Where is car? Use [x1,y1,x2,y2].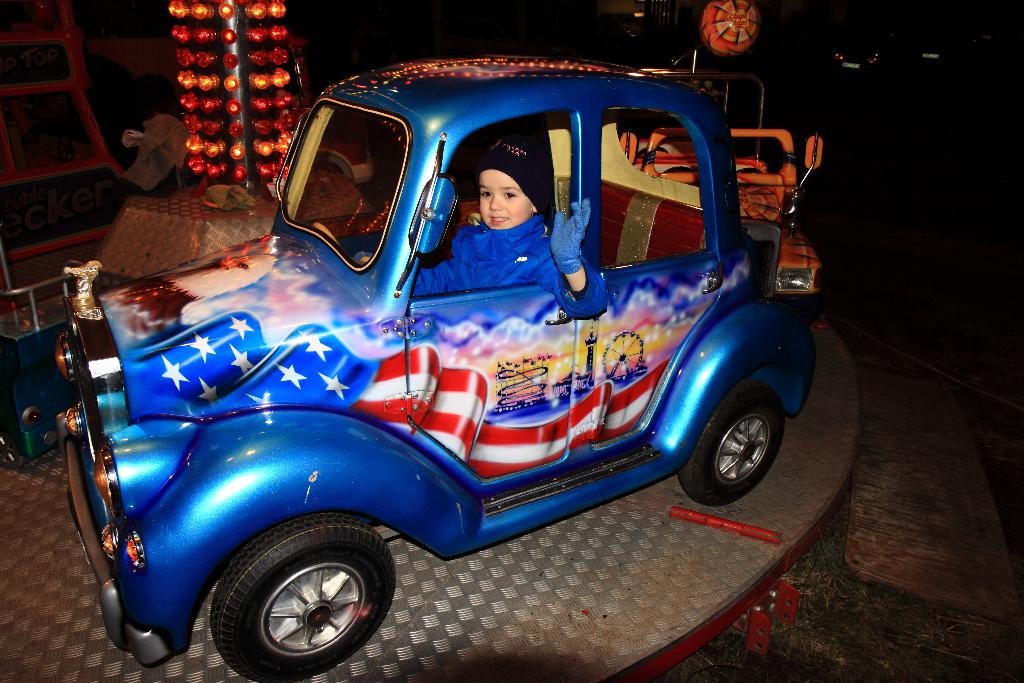
[49,49,815,682].
